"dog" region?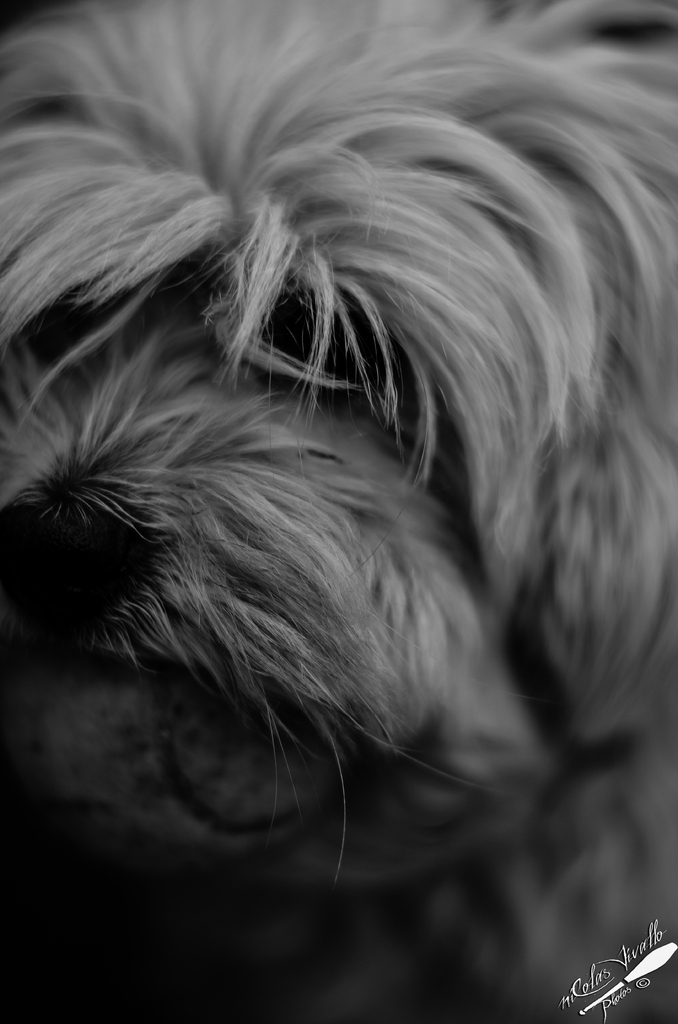
left=0, top=0, right=677, bottom=1023
